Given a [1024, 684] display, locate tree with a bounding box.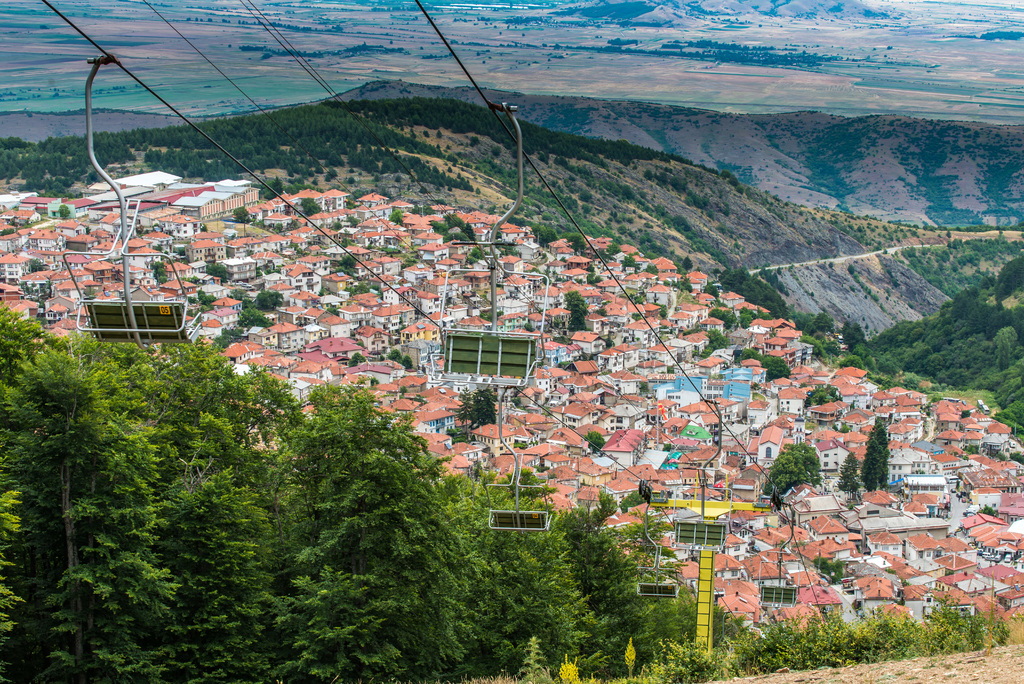
Located: [left=0, top=307, right=68, bottom=385].
